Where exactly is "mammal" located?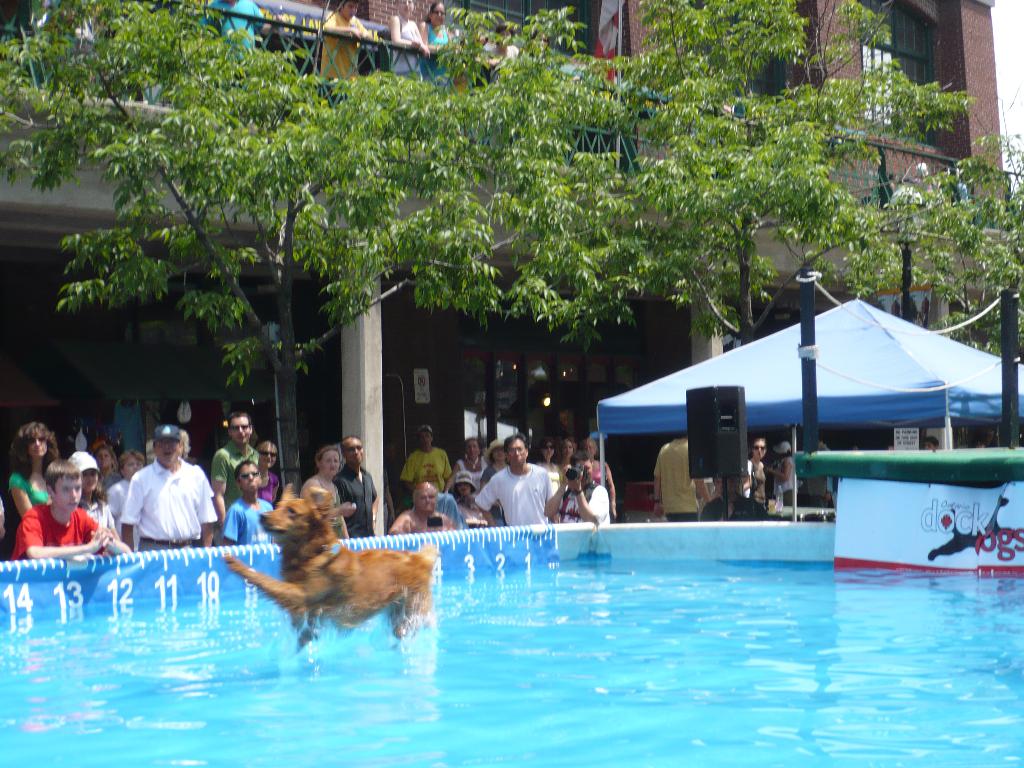
Its bounding box is box=[924, 433, 940, 450].
